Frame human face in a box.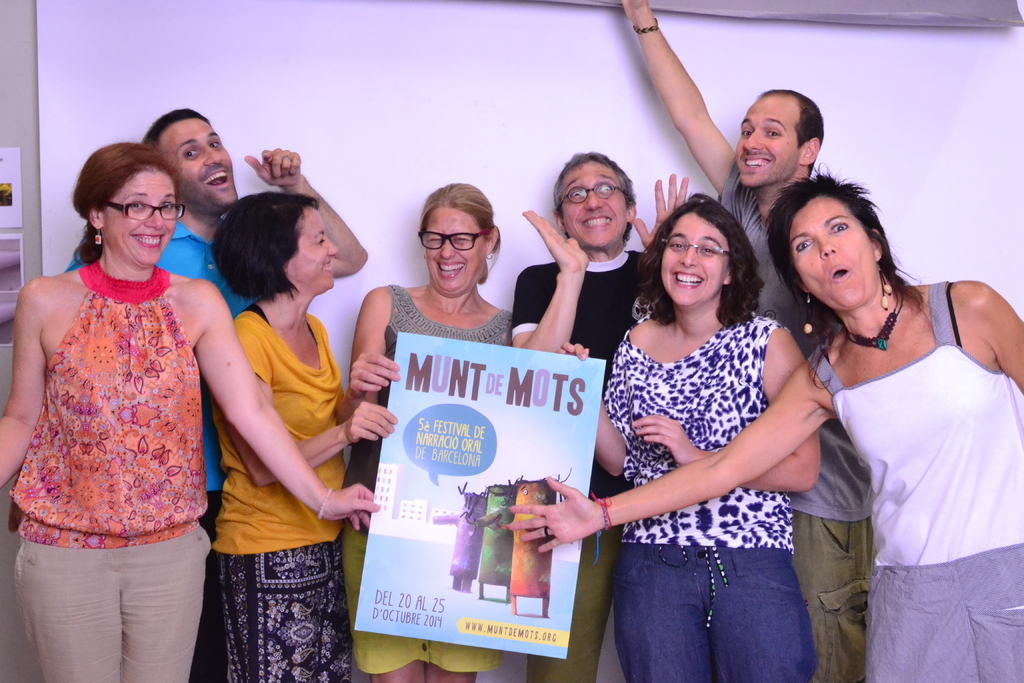
(561, 161, 630, 245).
